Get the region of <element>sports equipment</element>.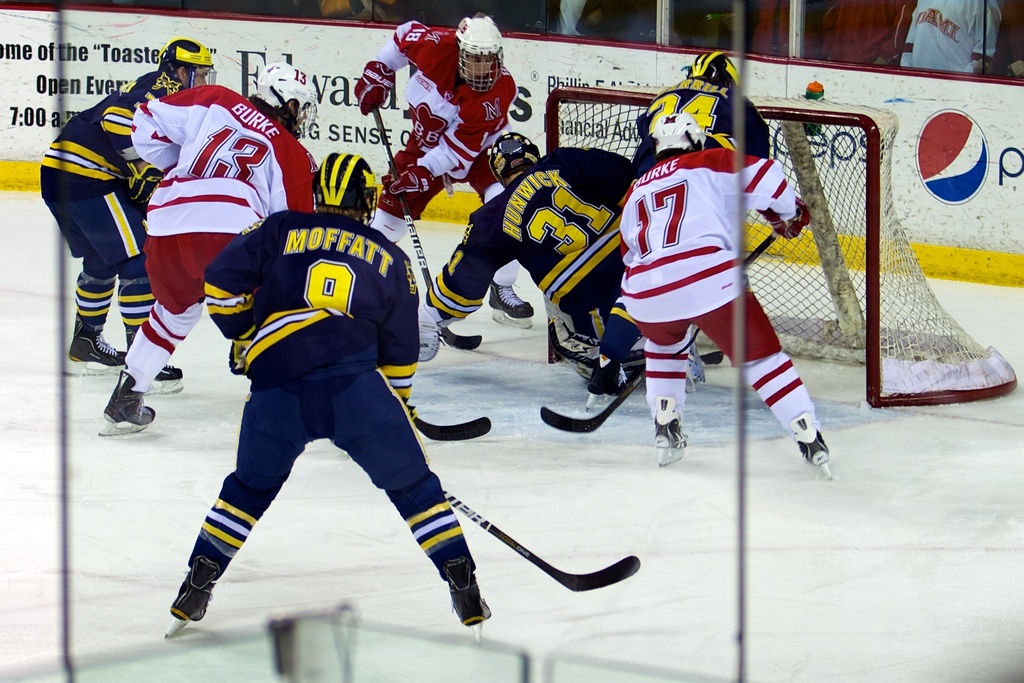
(x1=255, y1=62, x2=317, y2=133).
